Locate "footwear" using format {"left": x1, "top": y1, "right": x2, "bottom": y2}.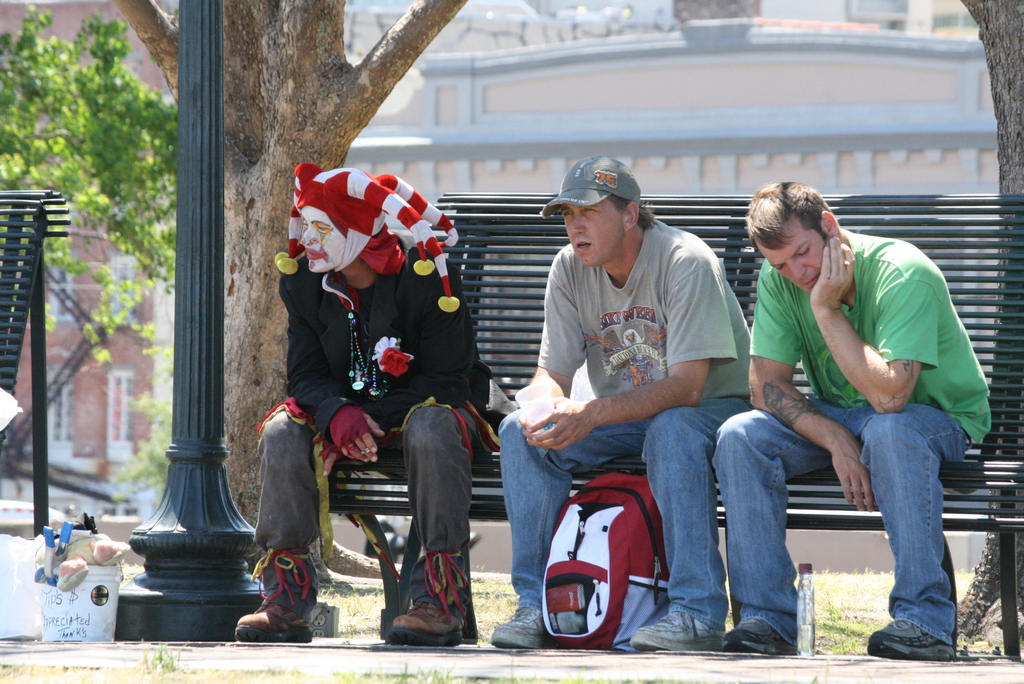
{"left": 725, "top": 620, "right": 797, "bottom": 656}.
